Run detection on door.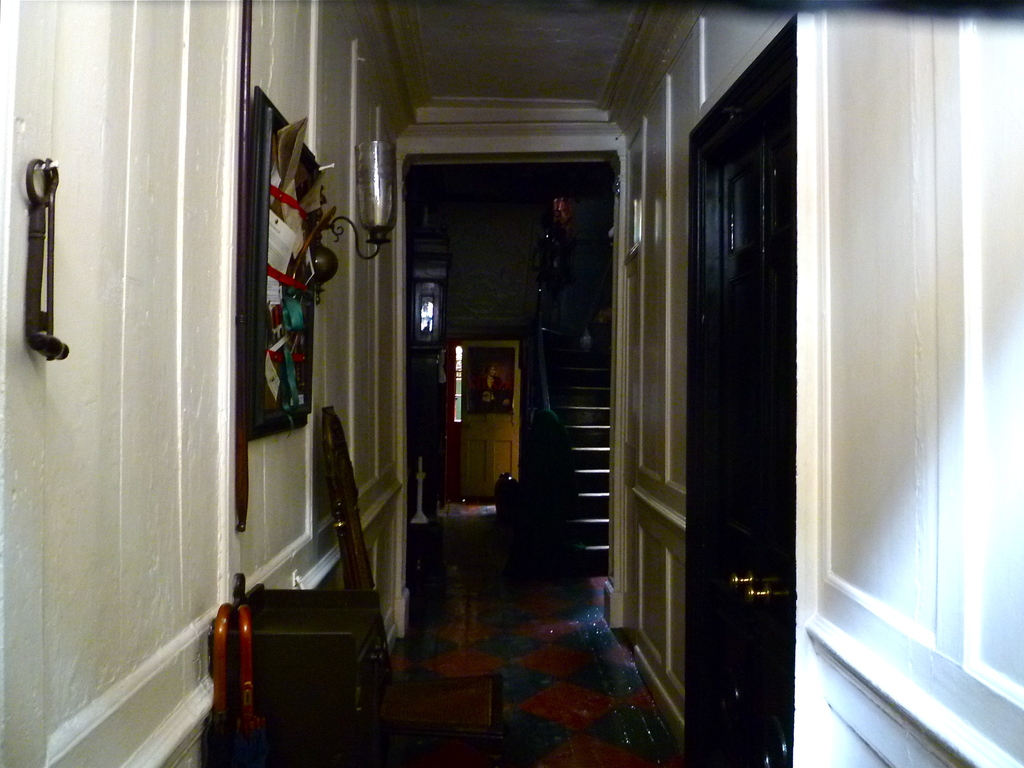
Result: 650:12:838:725.
